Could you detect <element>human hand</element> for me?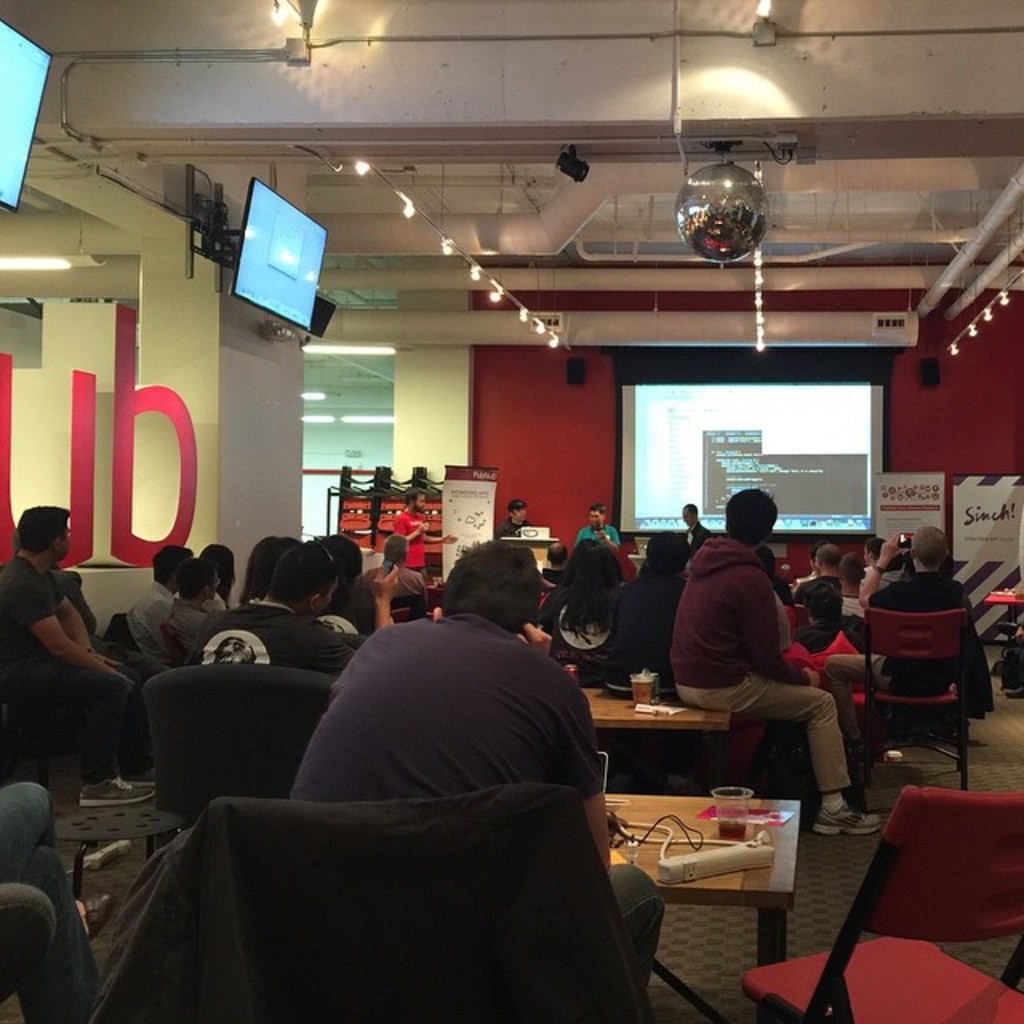
Detection result: (x1=517, y1=622, x2=554, y2=658).
